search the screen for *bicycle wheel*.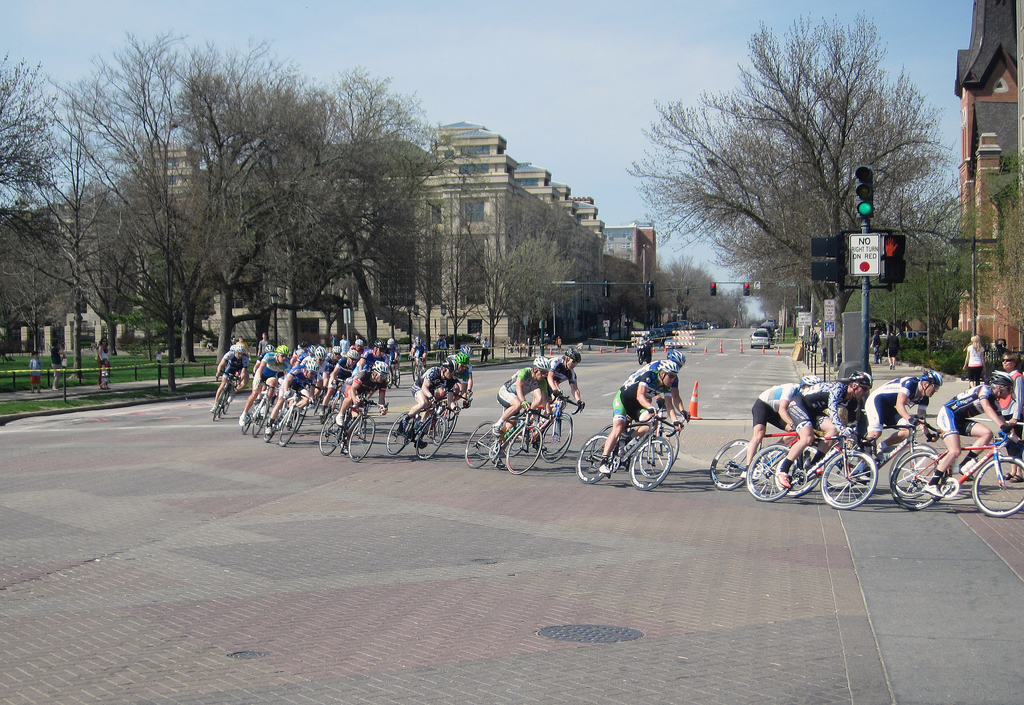
Found at bbox=[575, 434, 609, 483].
